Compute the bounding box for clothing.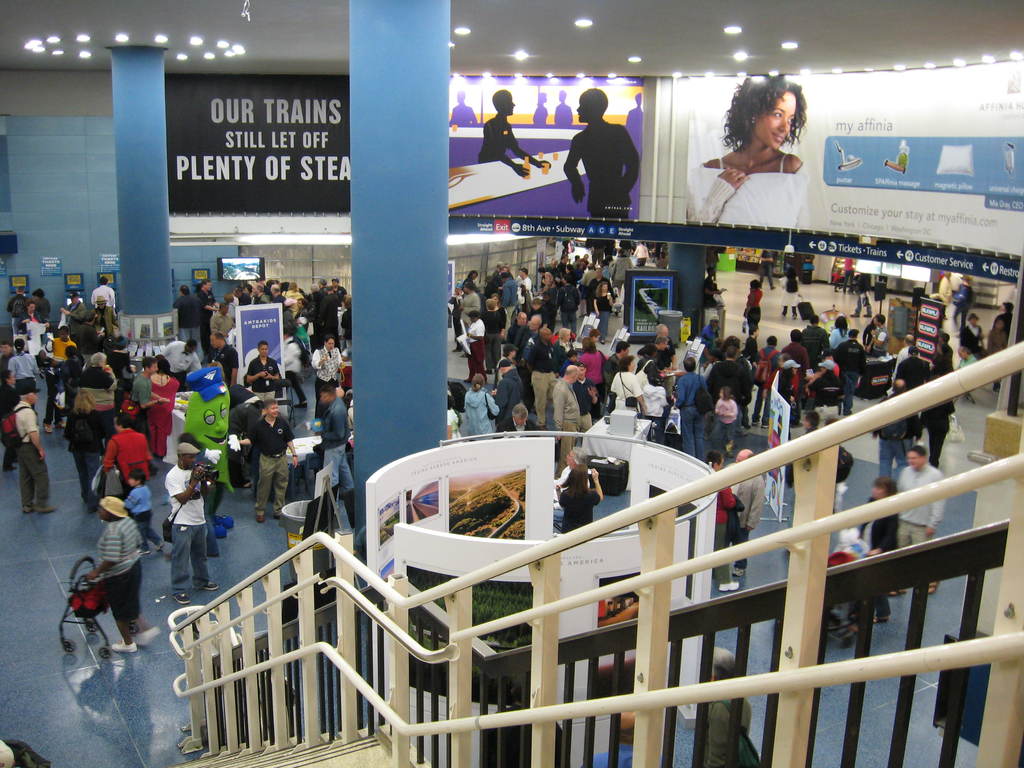
rect(673, 371, 700, 458).
